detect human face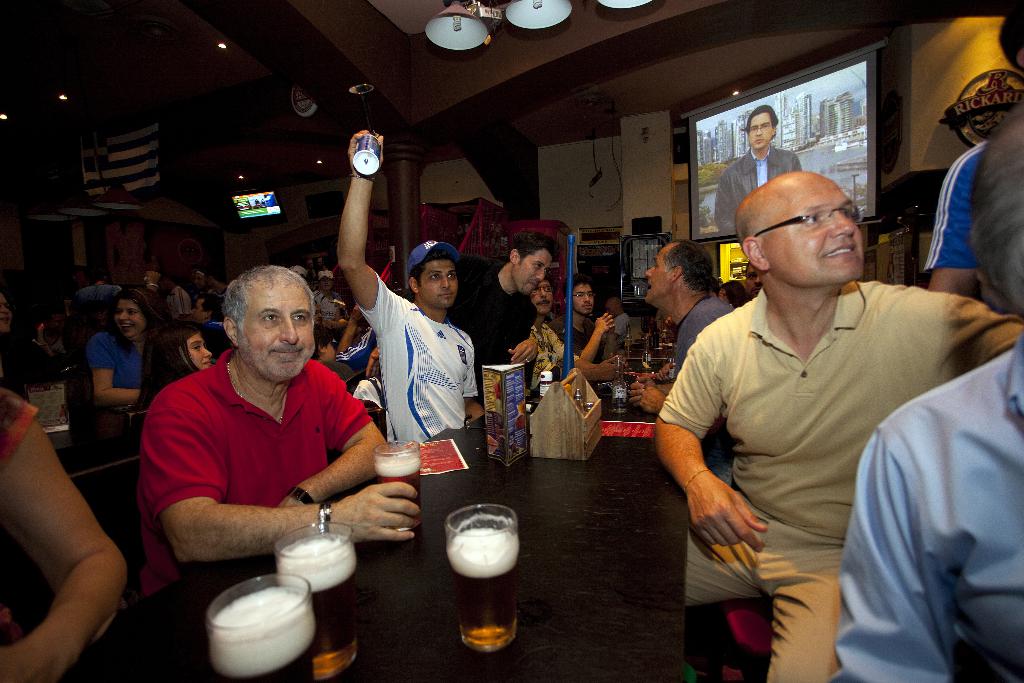
locate(181, 333, 216, 367)
